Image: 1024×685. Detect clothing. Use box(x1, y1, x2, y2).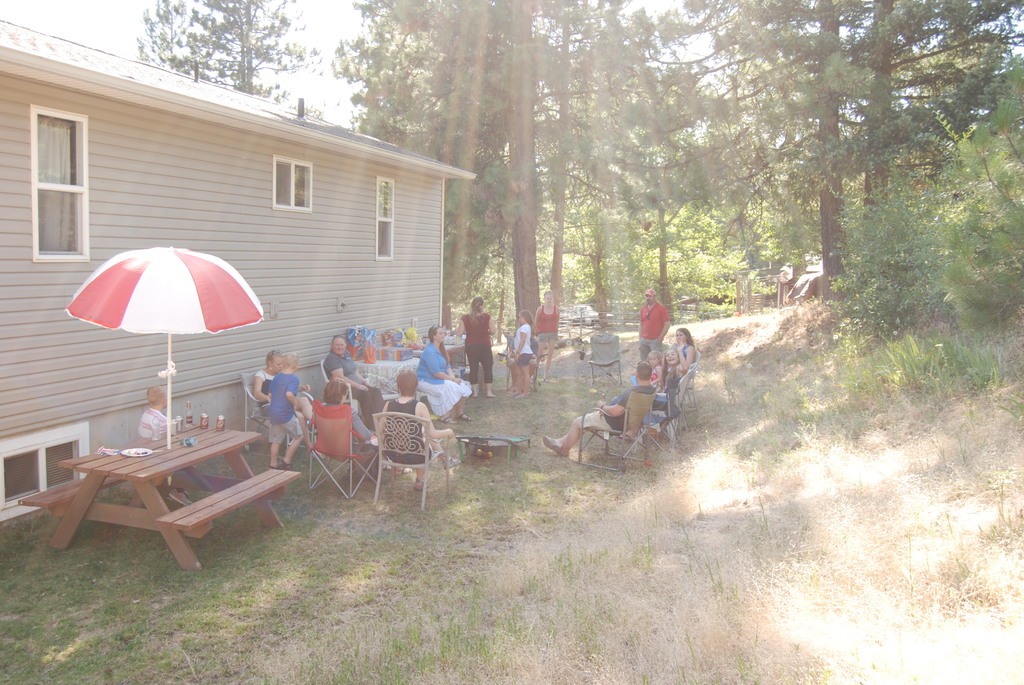
box(263, 366, 301, 443).
